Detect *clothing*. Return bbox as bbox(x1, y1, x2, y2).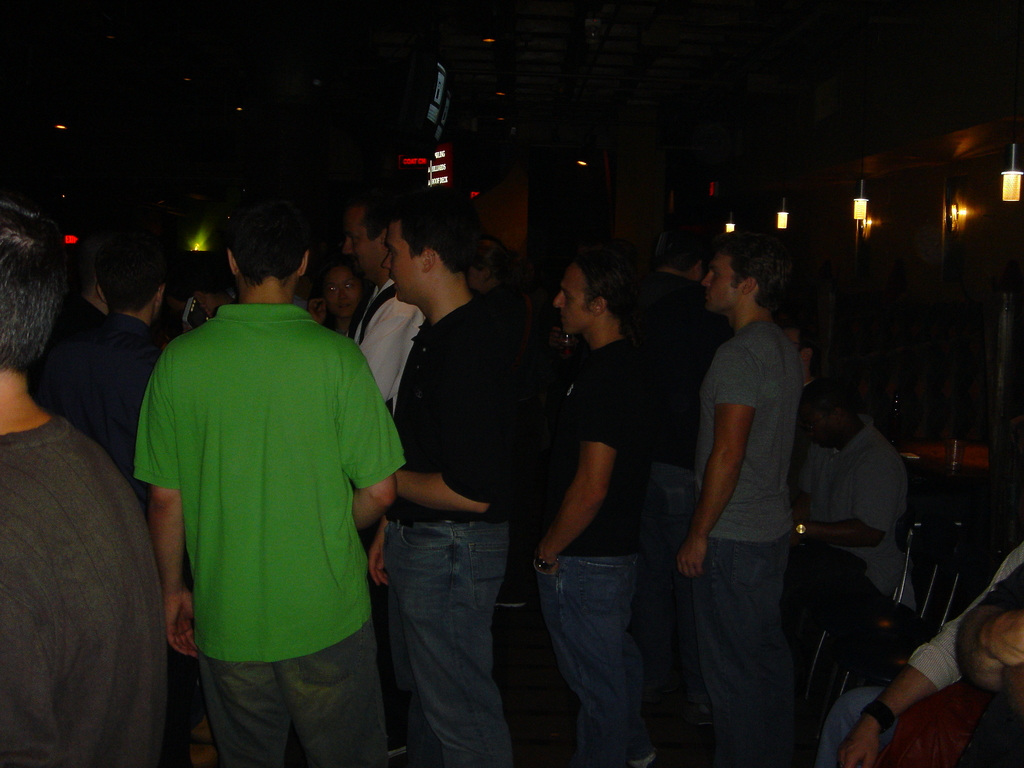
bbox(816, 542, 1023, 767).
